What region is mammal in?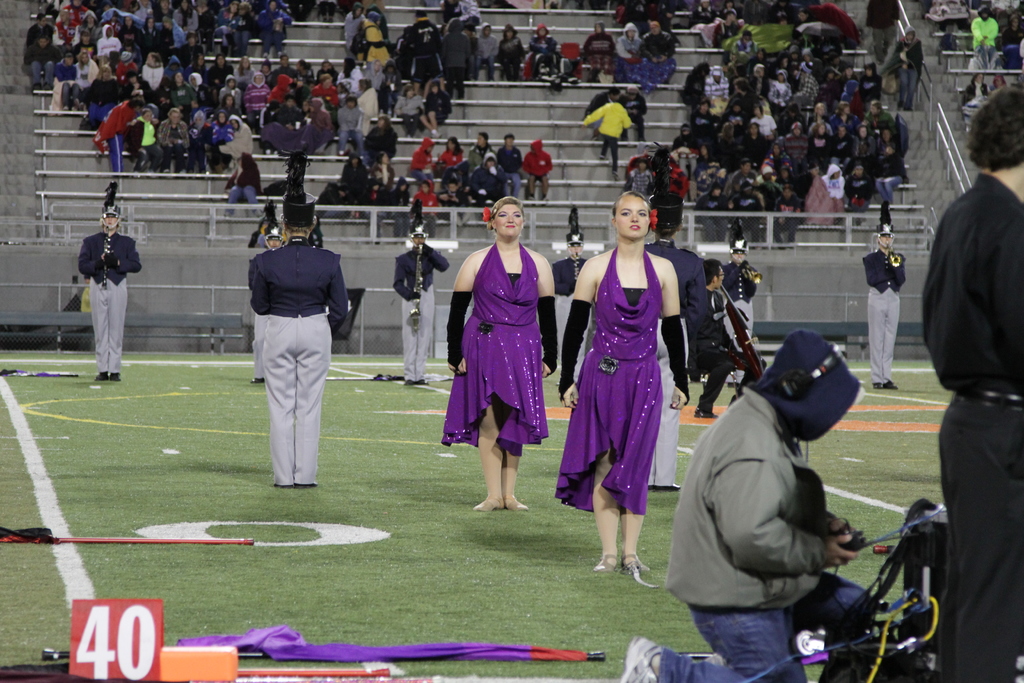
[left=340, top=56, right=365, bottom=85].
